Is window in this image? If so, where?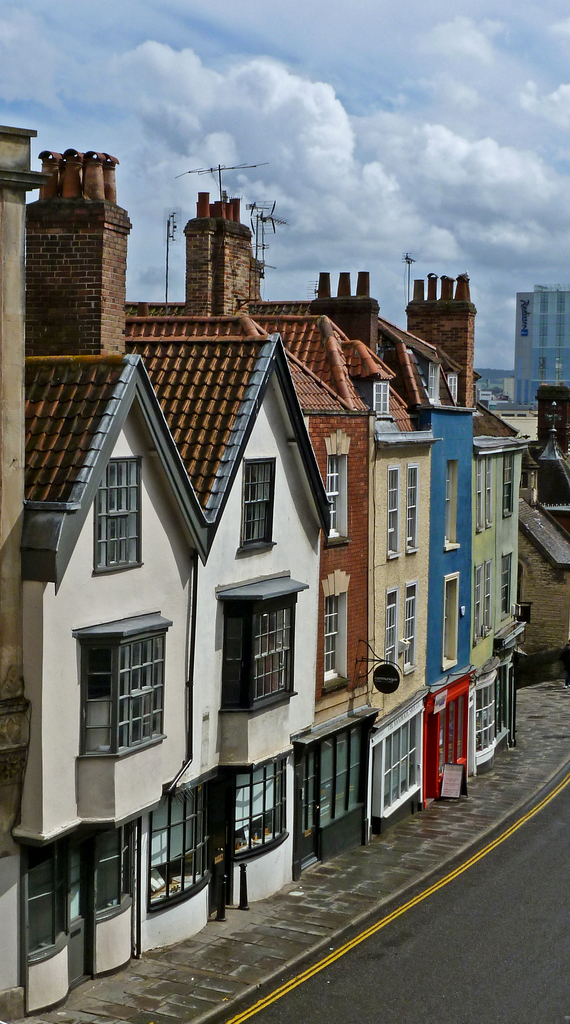
Yes, at x1=403 y1=468 x2=413 y2=552.
